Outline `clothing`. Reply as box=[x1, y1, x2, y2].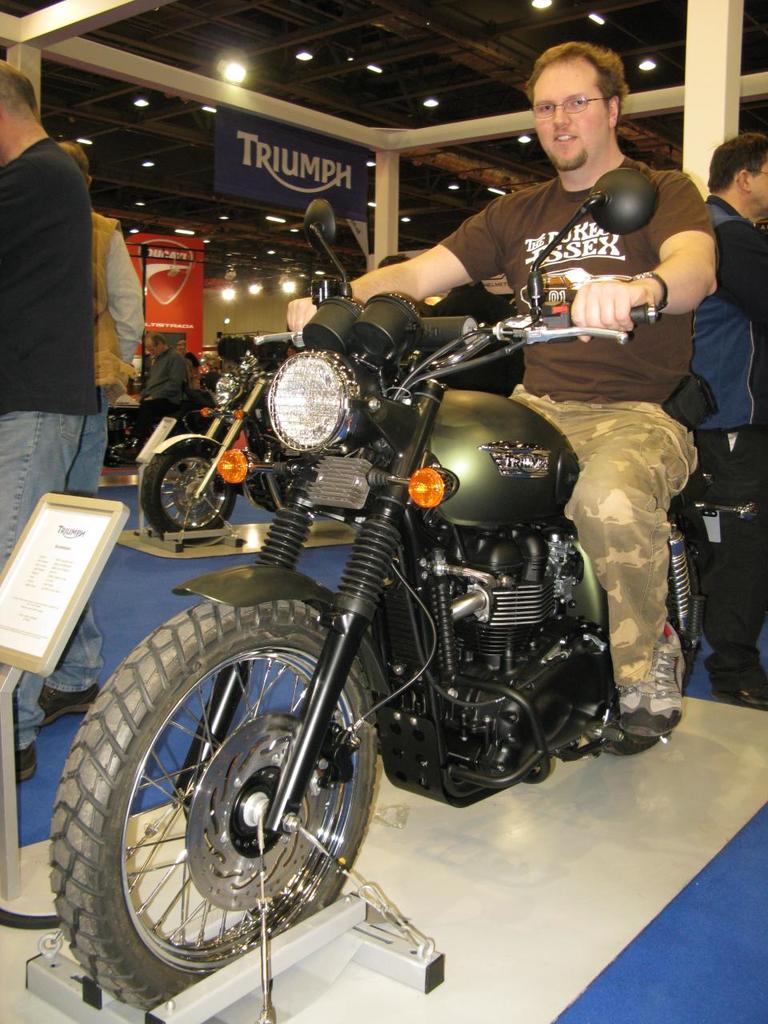
box=[0, 132, 106, 415].
